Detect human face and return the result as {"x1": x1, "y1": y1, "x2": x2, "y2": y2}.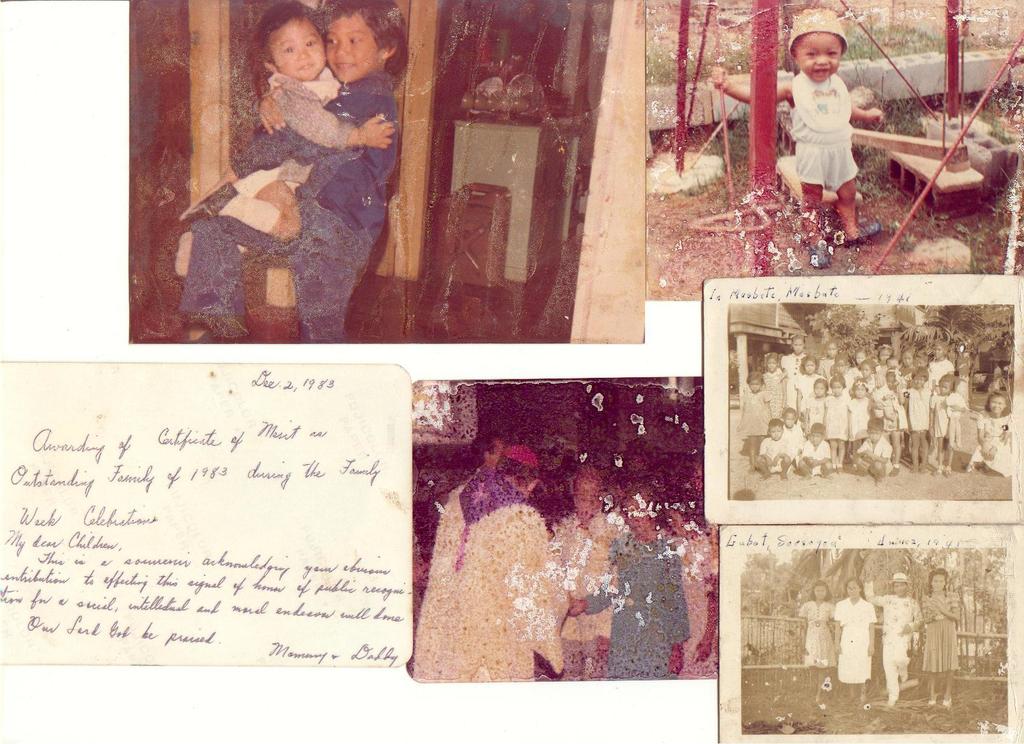
{"x1": 317, "y1": 9, "x2": 380, "y2": 84}.
